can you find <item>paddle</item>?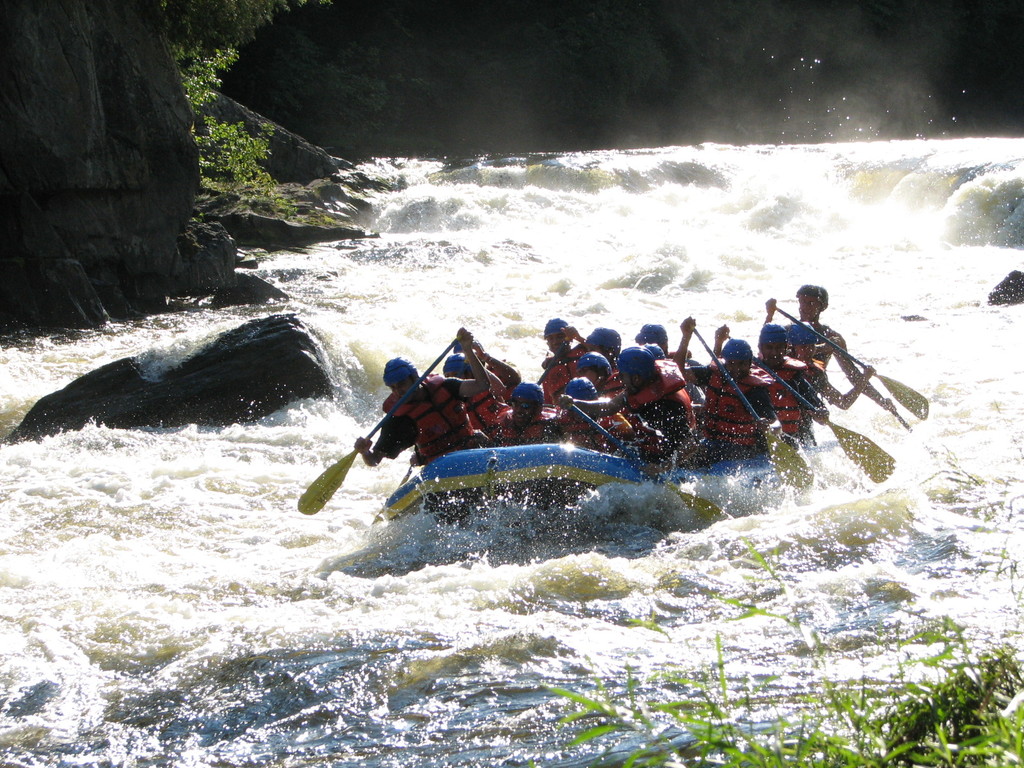
Yes, bounding box: locate(684, 315, 823, 498).
